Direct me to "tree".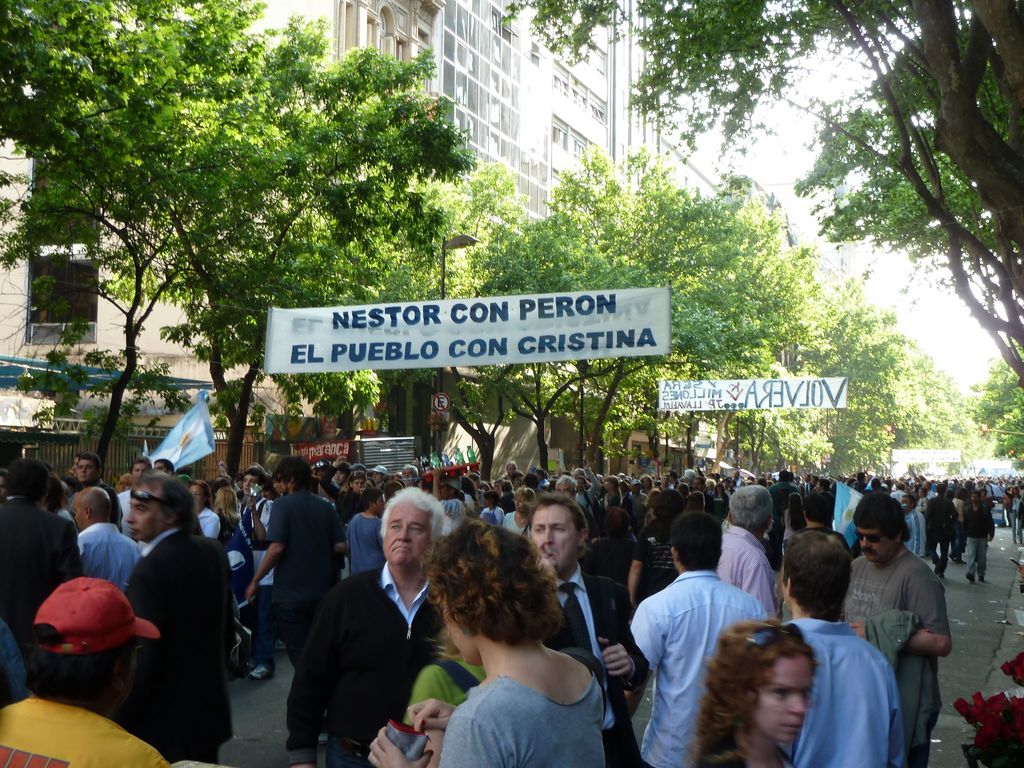
Direction: {"left": 184, "top": 144, "right": 442, "bottom": 419}.
